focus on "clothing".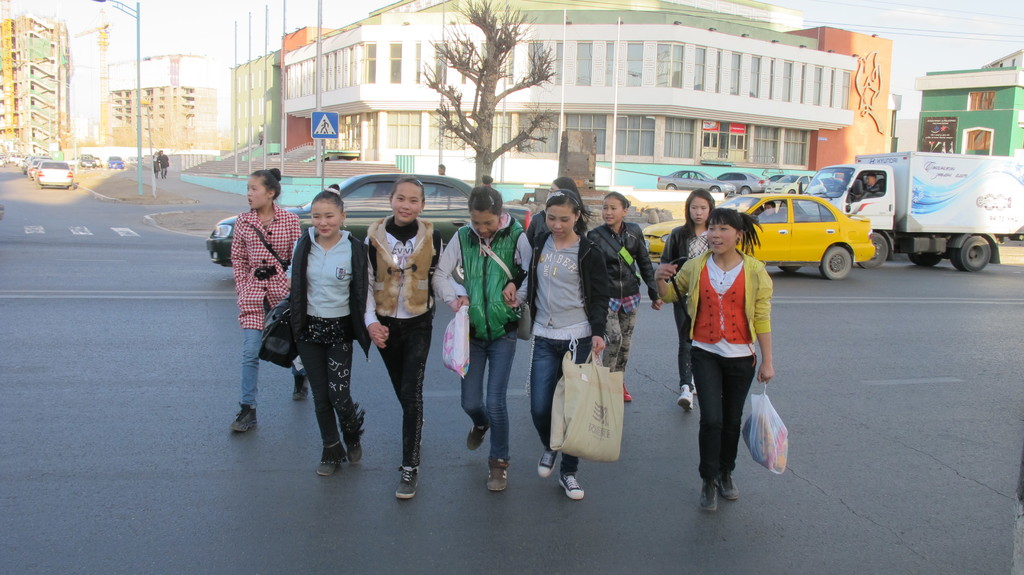
Focused at BBox(531, 208, 548, 229).
